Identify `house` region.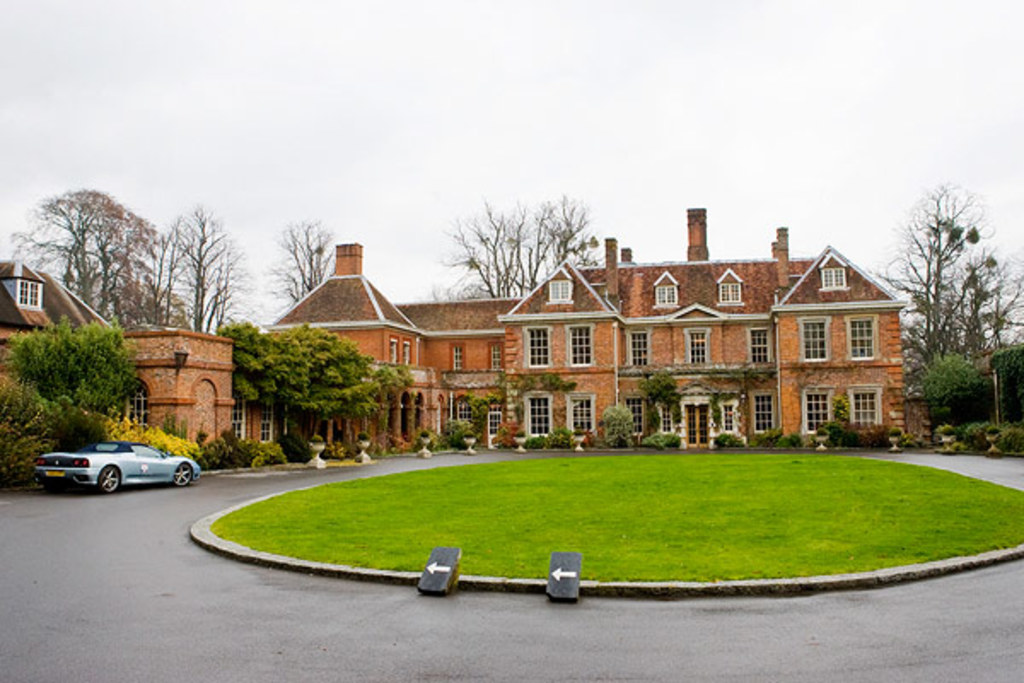
Region: select_region(312, 212, 908, 458).
